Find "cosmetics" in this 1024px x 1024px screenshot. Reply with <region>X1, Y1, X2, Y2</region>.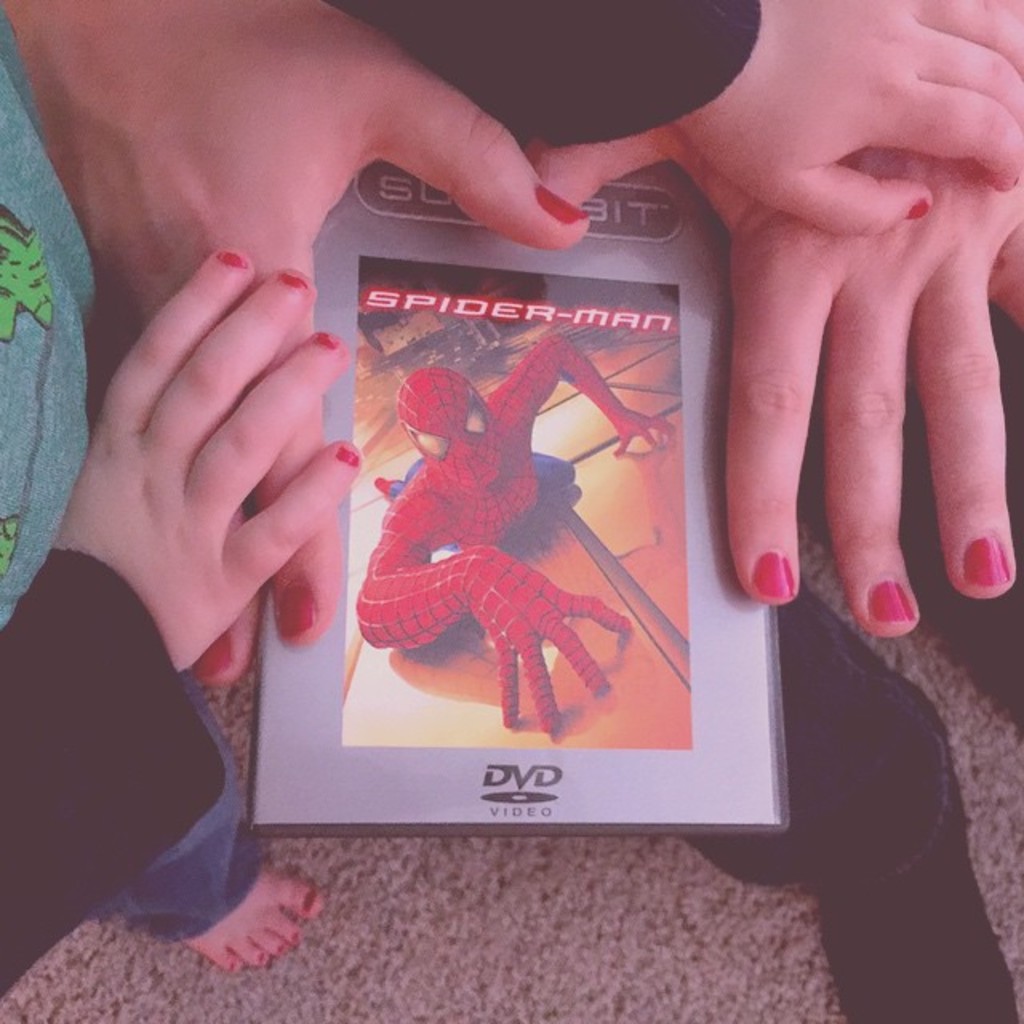
<region>216, 251, 250, 272</region>.
